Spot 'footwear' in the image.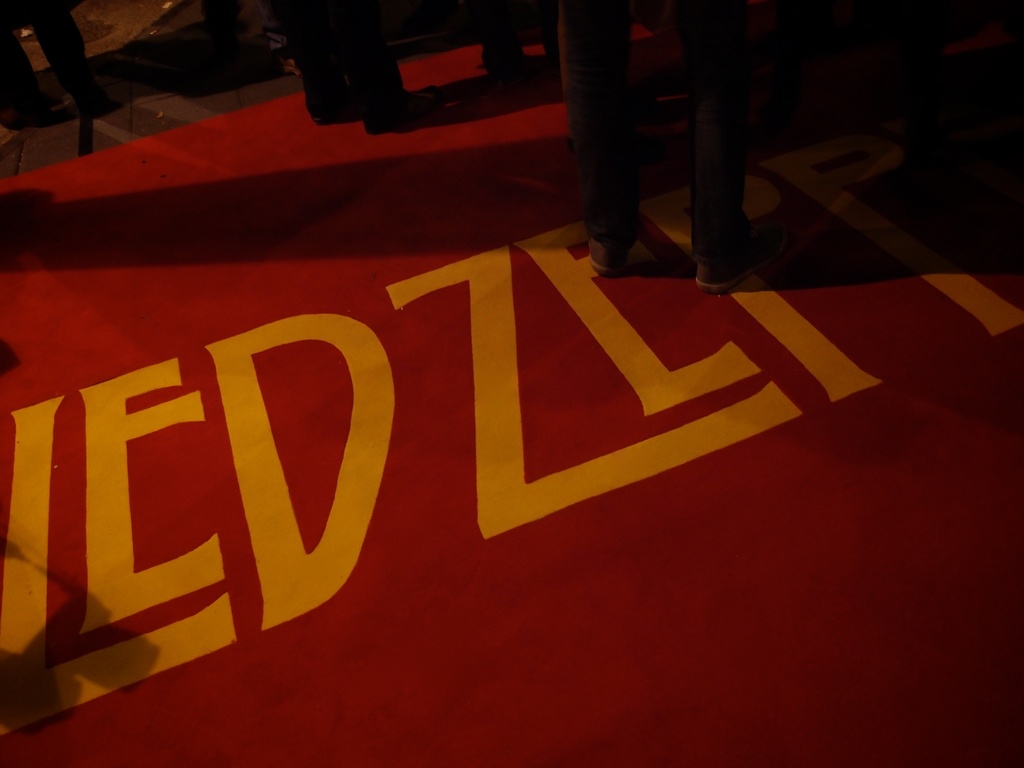
'footwear' found at <region>588, 235, 626, 278</region>.
